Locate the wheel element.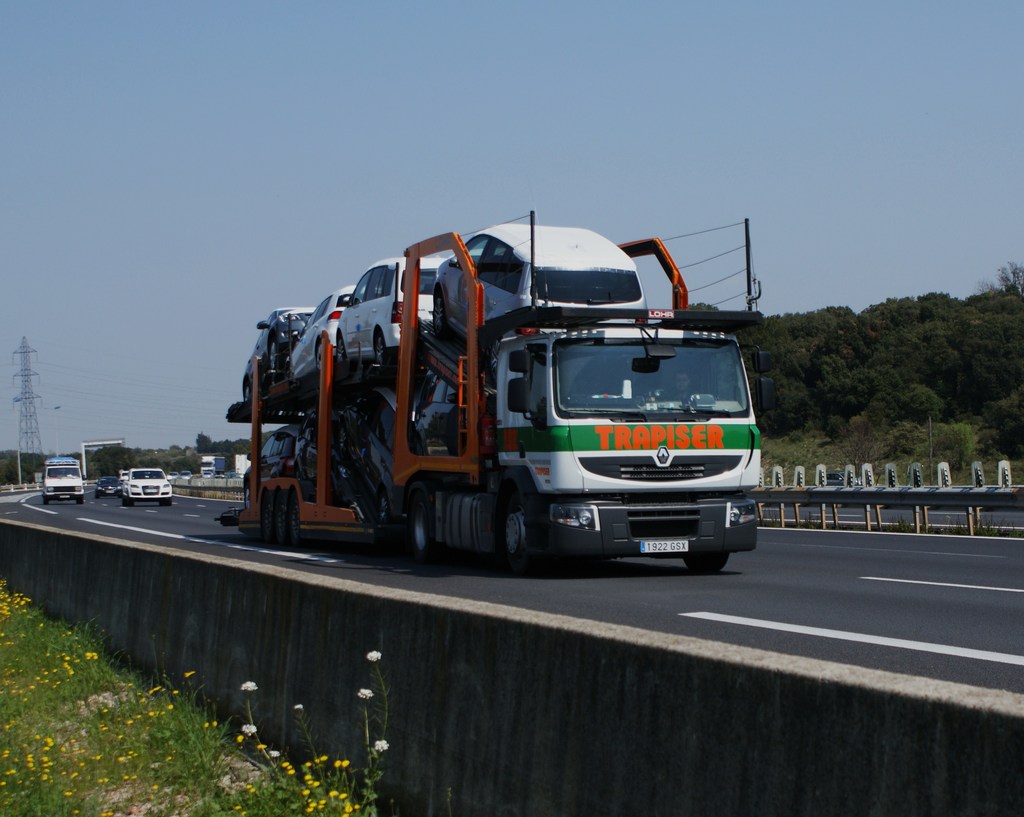
Element bbox: <box>341,427,348,452</box>.
